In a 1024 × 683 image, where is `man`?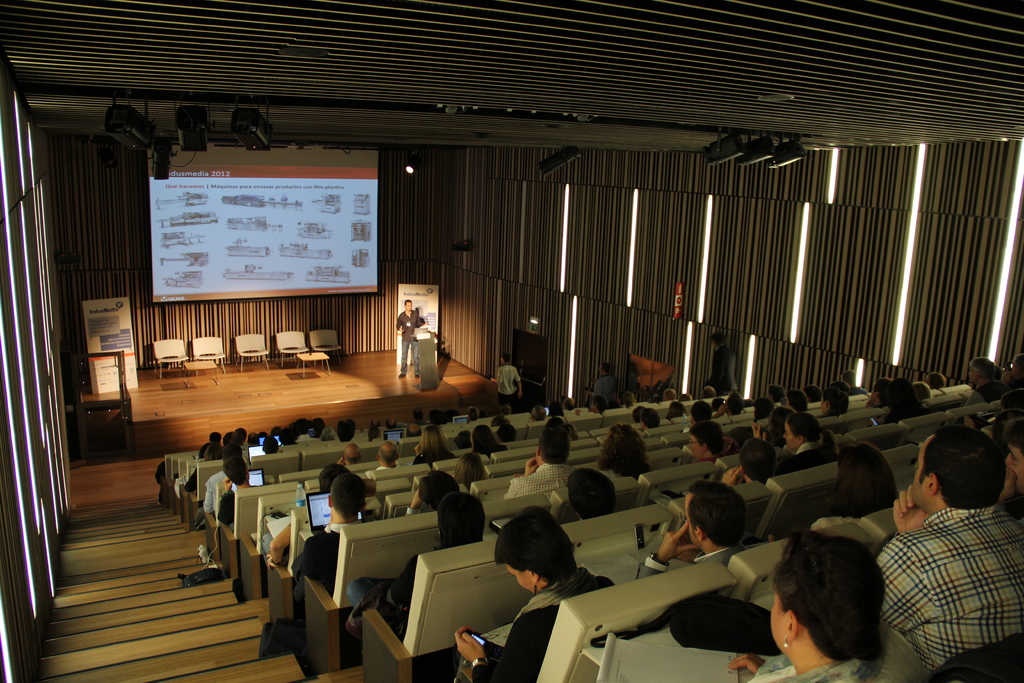
374:440:400:468.
